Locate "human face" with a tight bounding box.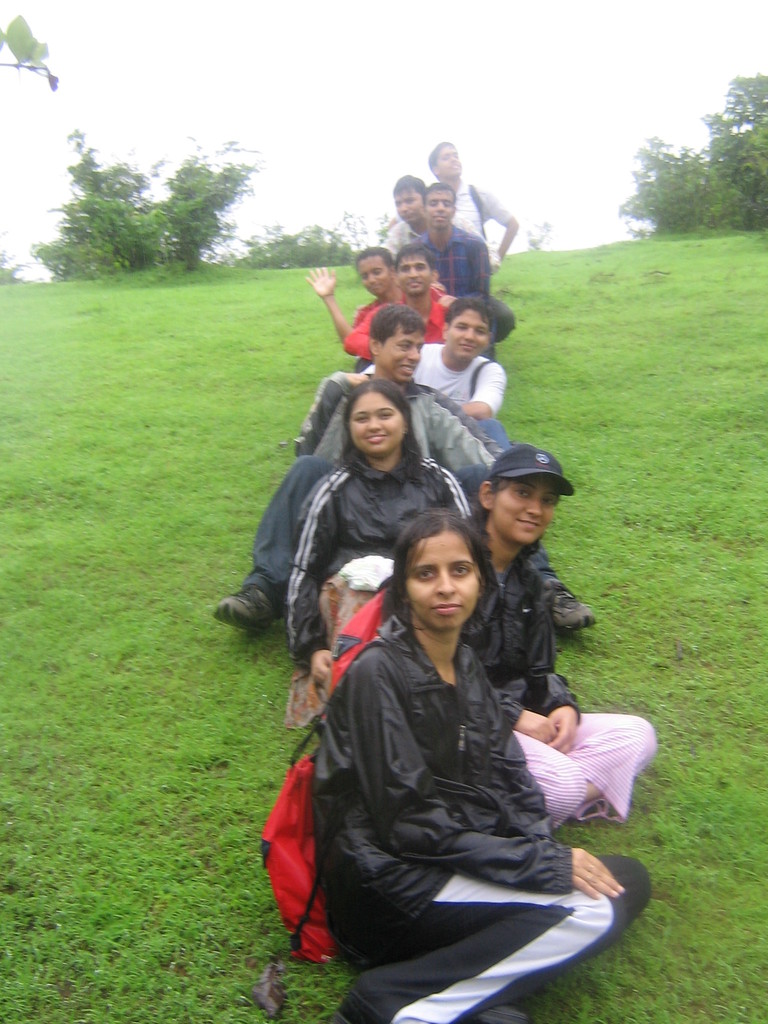
(left=495, top=483, right=562, bottom=545).
